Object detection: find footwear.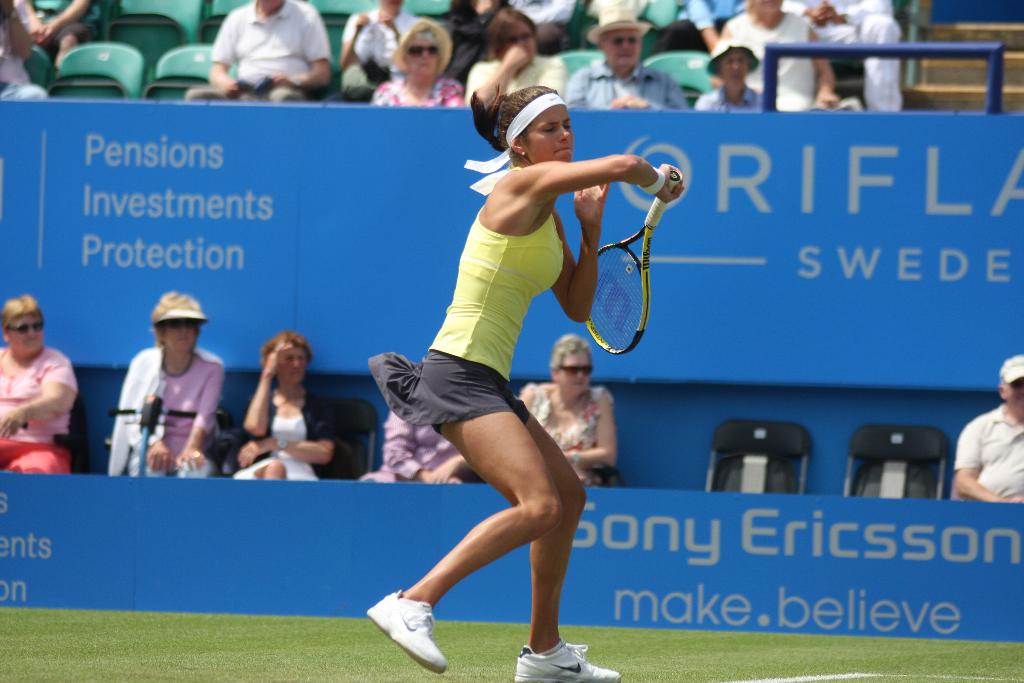
365, 582, 446, 672.
